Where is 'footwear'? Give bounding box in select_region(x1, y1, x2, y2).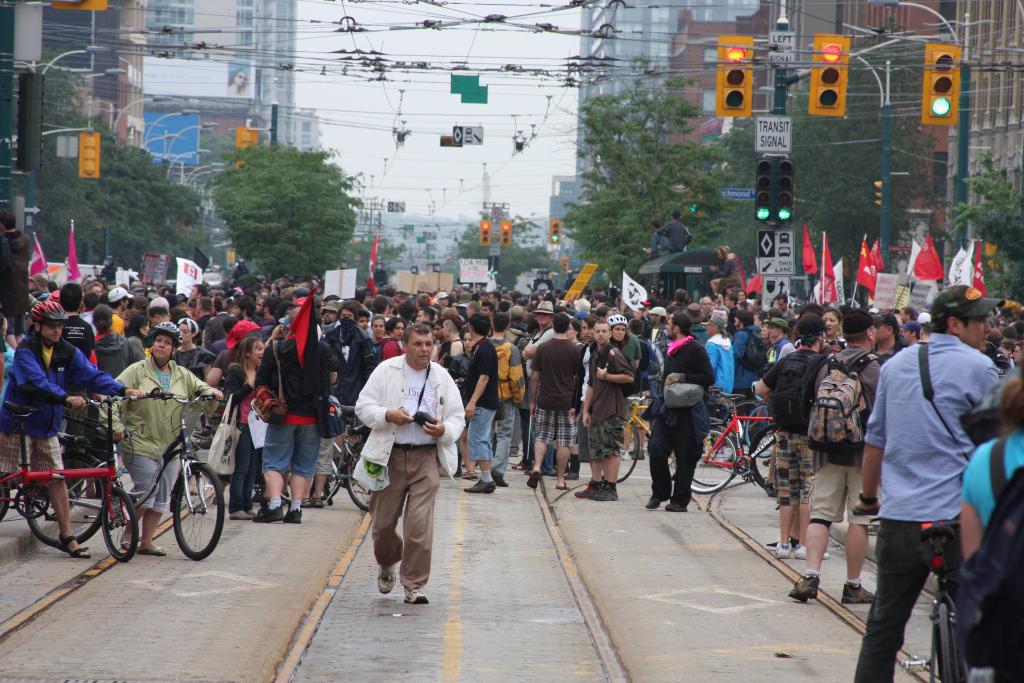
select_region(797, 541, 829, 556).
